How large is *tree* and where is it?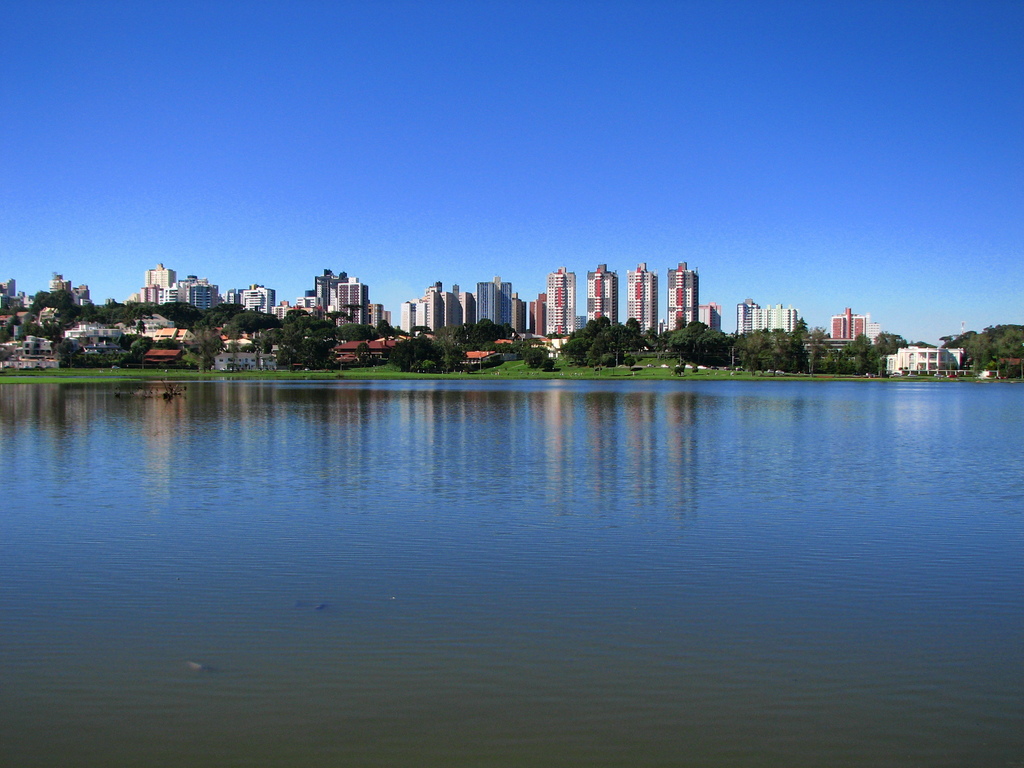
Bounding box: (339, 322, 369, 338).
